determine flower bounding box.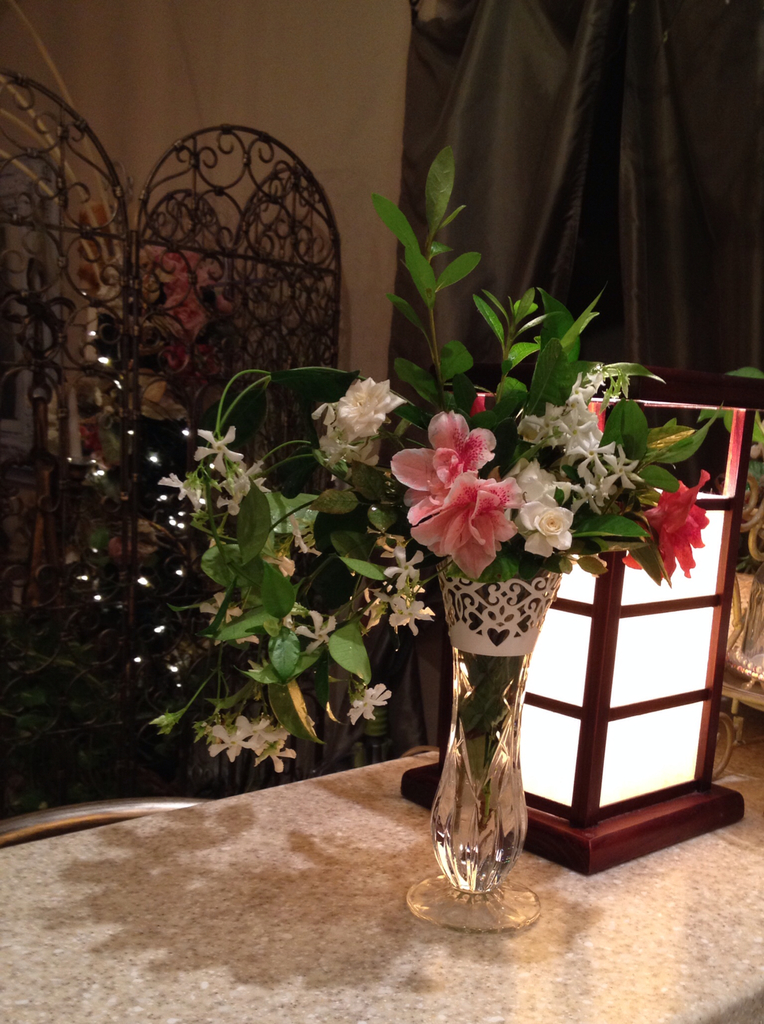
Determined: select_region(293, 610, 339, 652).
